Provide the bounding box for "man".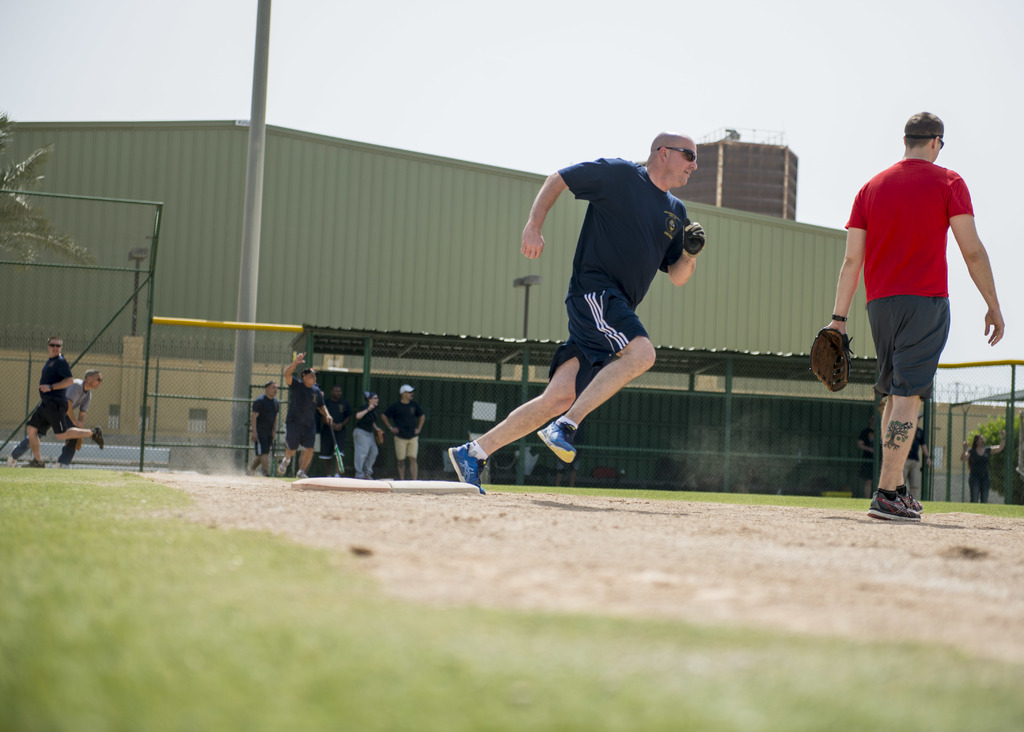
rect(246, 387, 282, 472).
